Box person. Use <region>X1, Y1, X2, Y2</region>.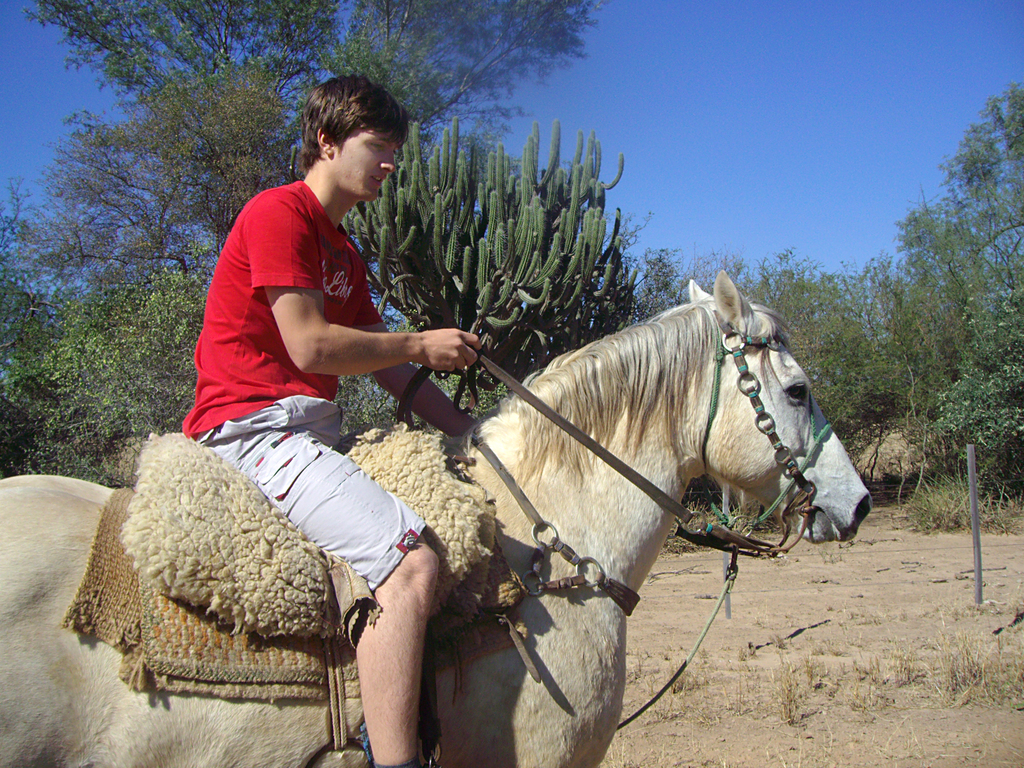
<region>179, 70, 480, 767</region>.
